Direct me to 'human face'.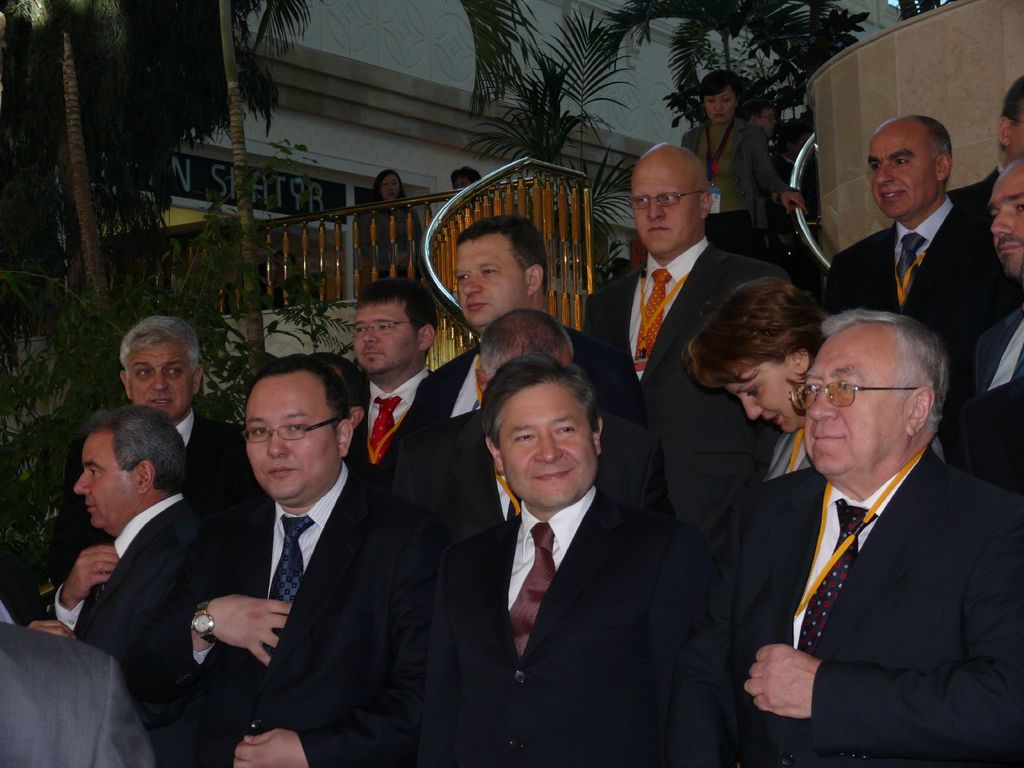
Direction: 631, 167, 705, 258.
